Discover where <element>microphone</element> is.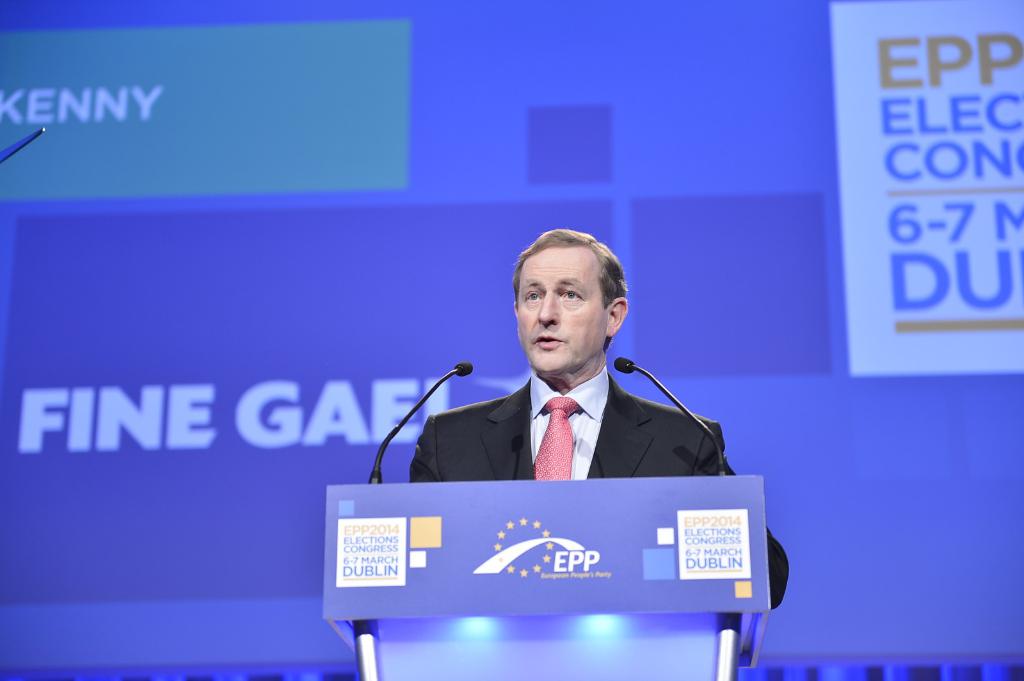
Discovered at <box>611,351,729,476</box>.
